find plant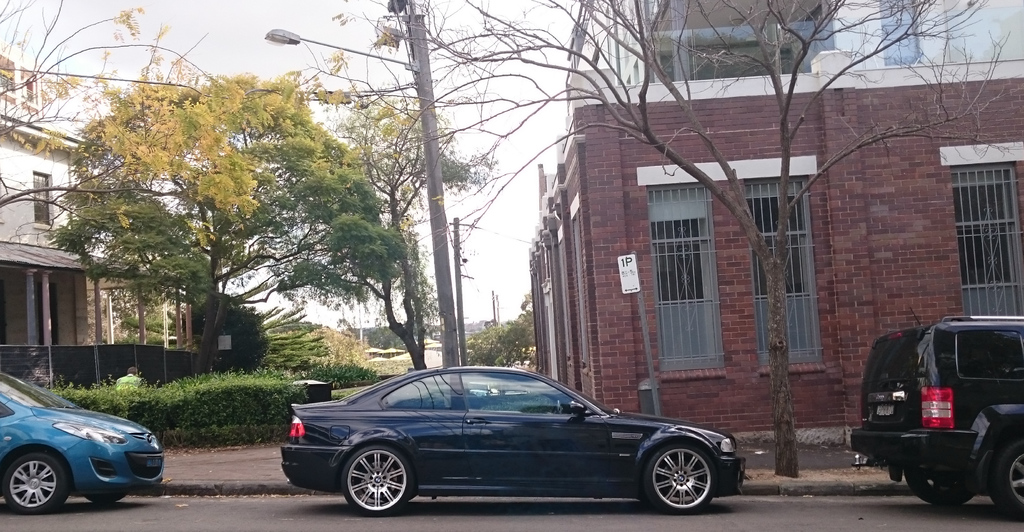
bbox=[456, 312, 538, 377]
